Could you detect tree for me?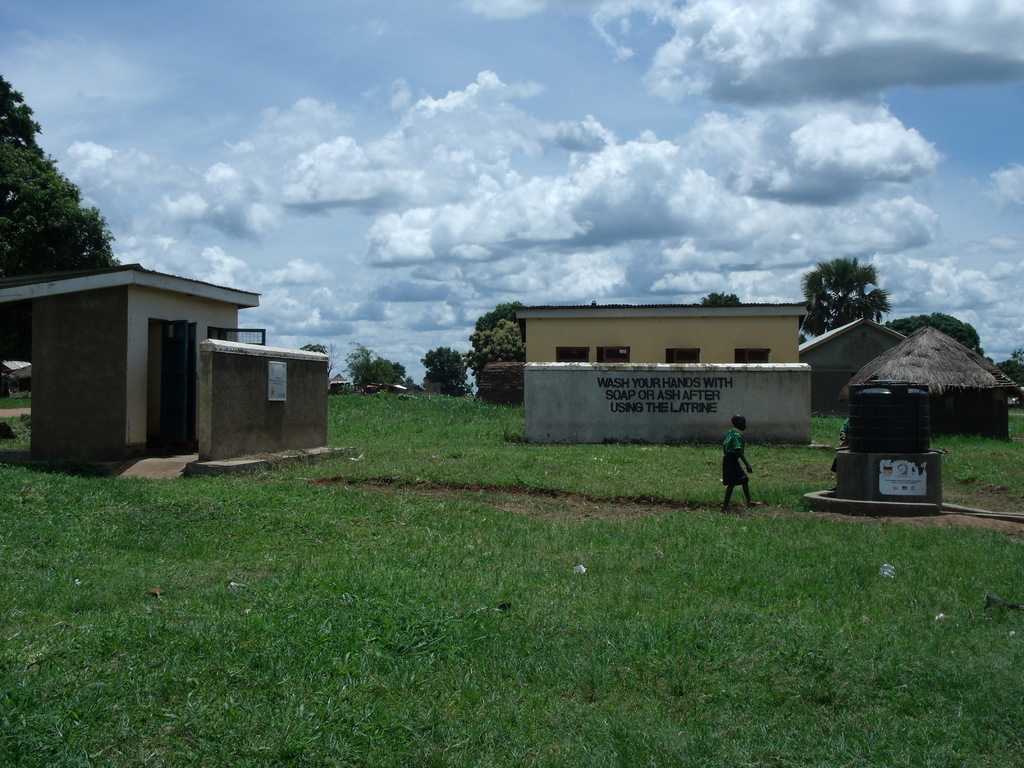
Detection result: l=346, t=340, r=414, b=387.
